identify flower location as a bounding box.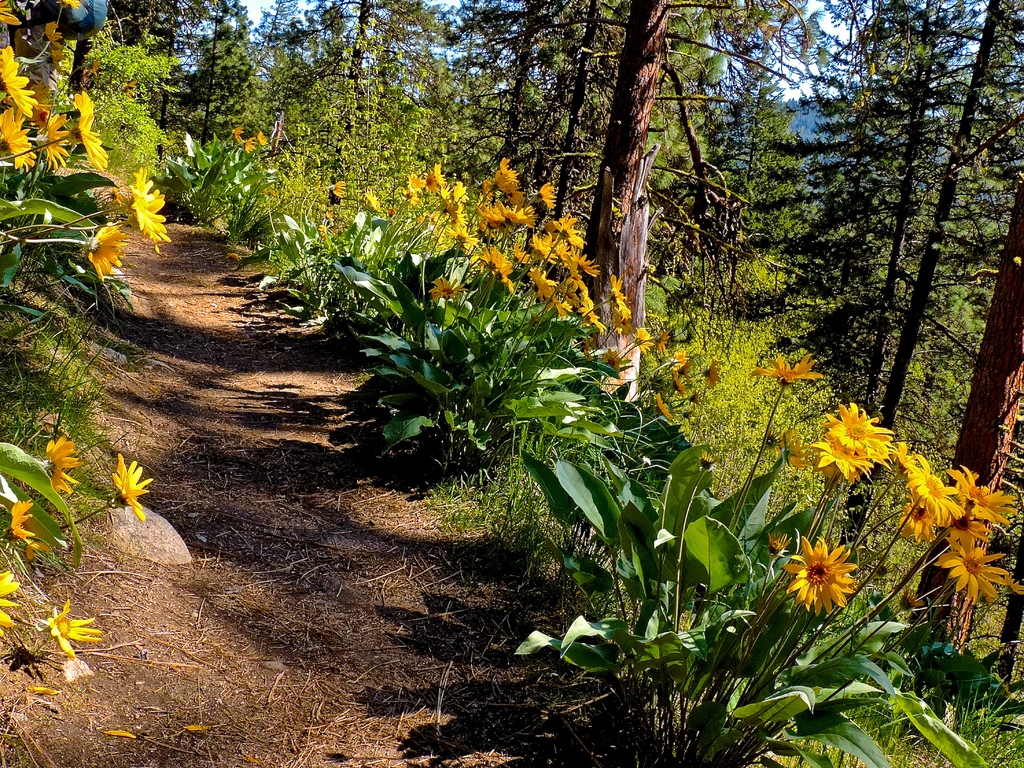
crop(899, 586, 920, 613).
